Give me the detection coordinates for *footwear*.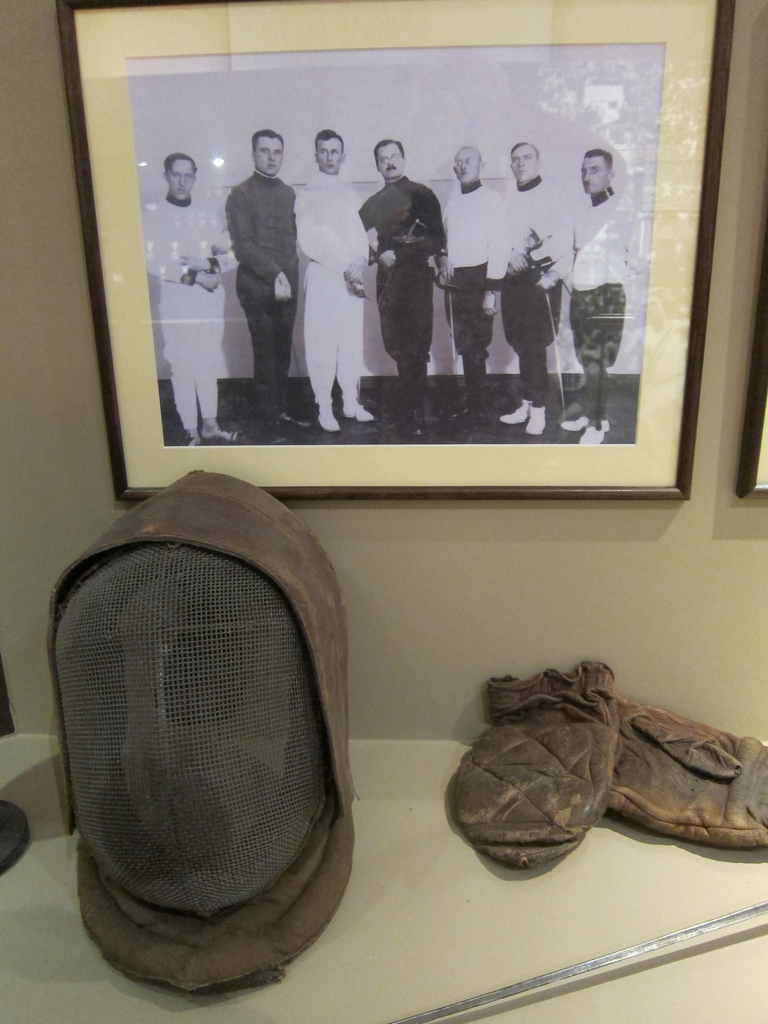
bbox=(559, 414, 591, 430).
